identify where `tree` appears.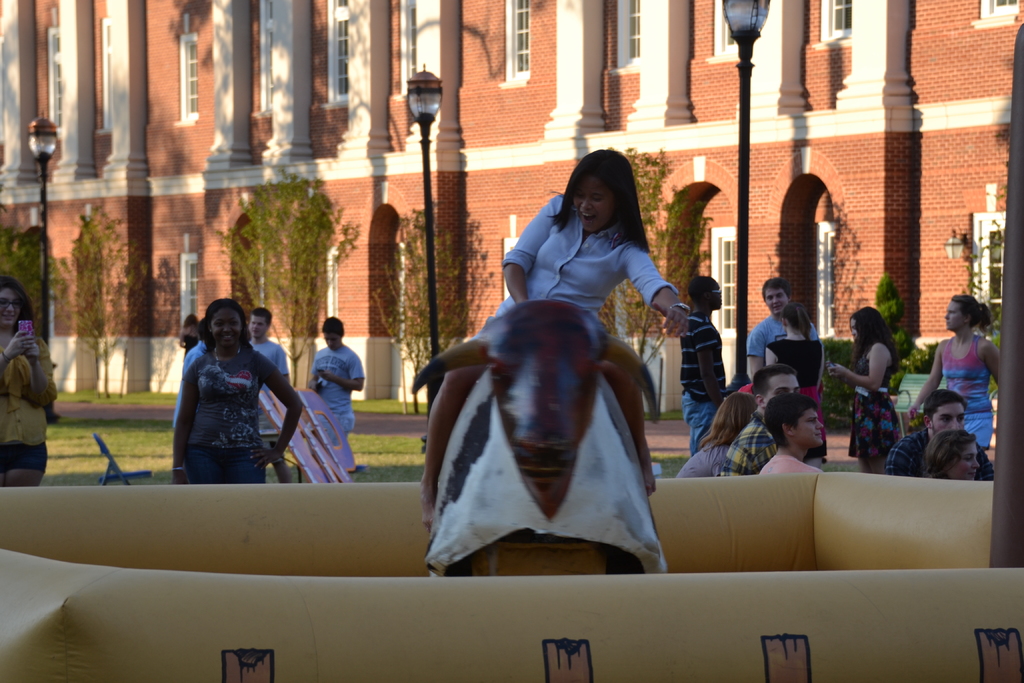
Appears at box=[396, 197, 518, 399].
